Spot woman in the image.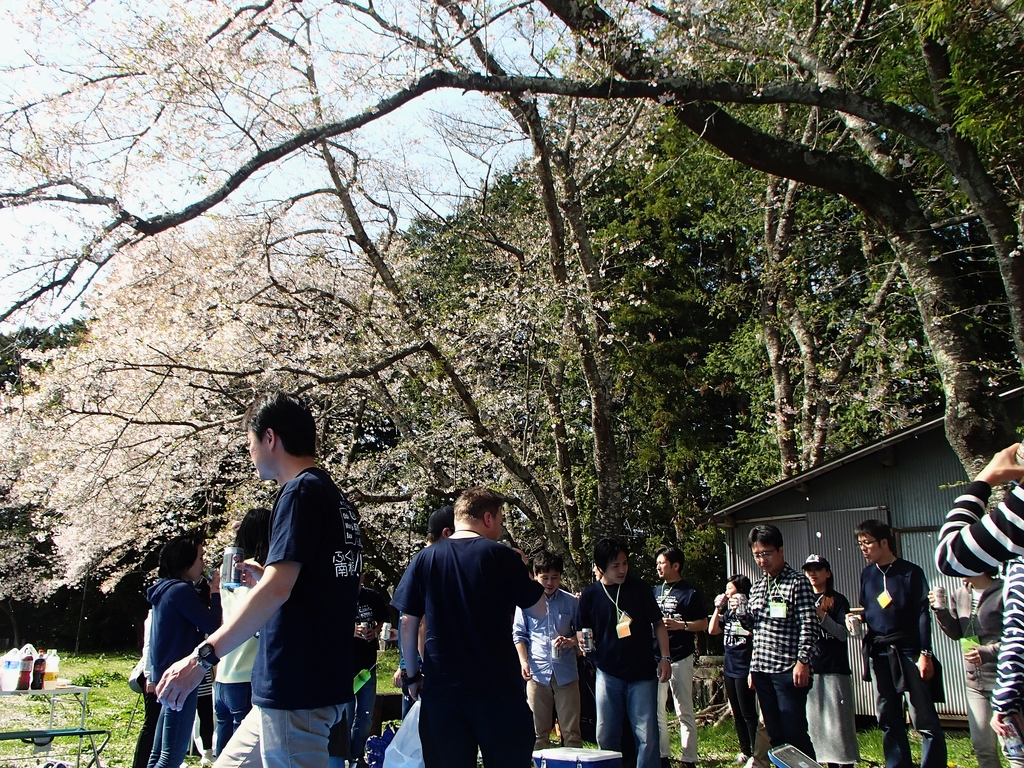
woman found at [left=214, top=506, right=275, bottom=762].
